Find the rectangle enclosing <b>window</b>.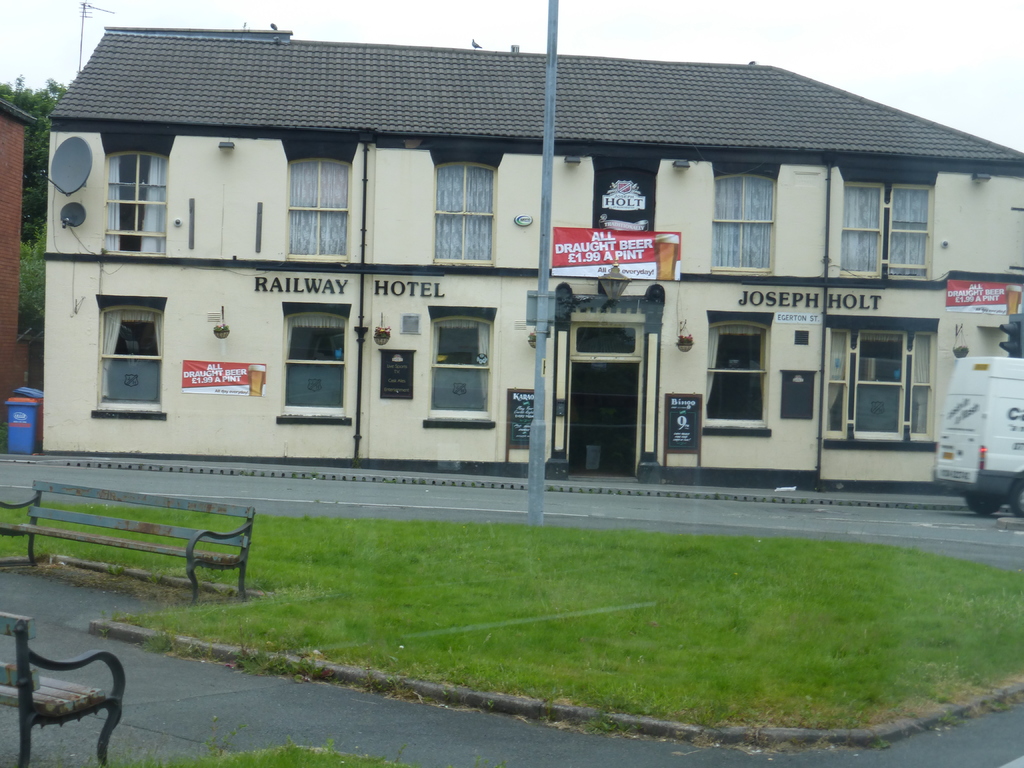
bbox(705, 324, 767, 426).
